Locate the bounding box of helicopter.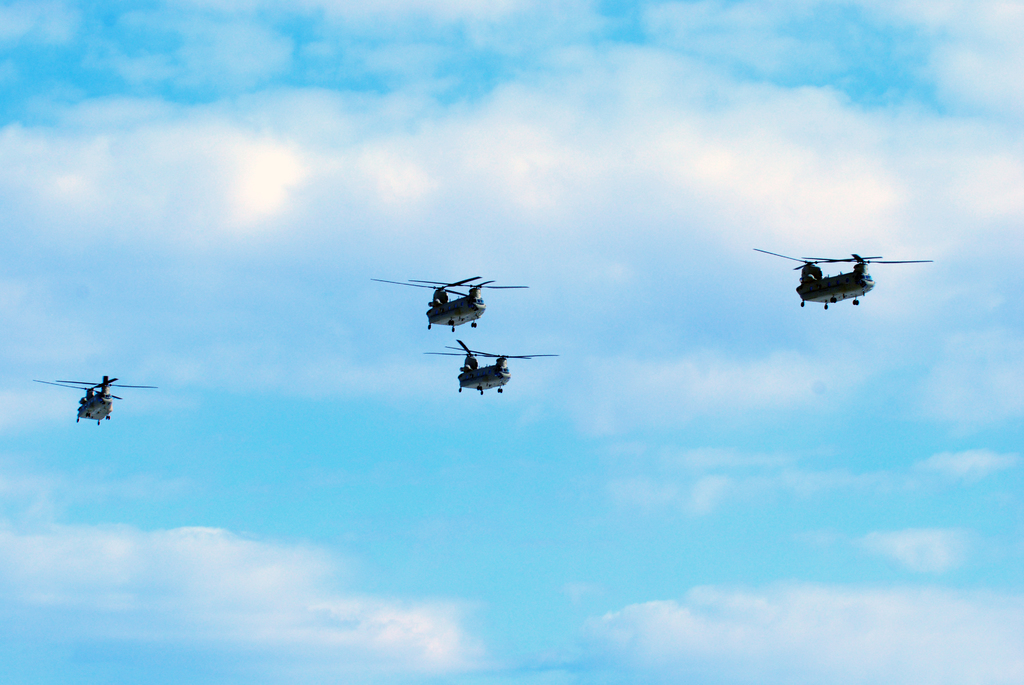
Bounding box: (426, 337, 558, 398).
